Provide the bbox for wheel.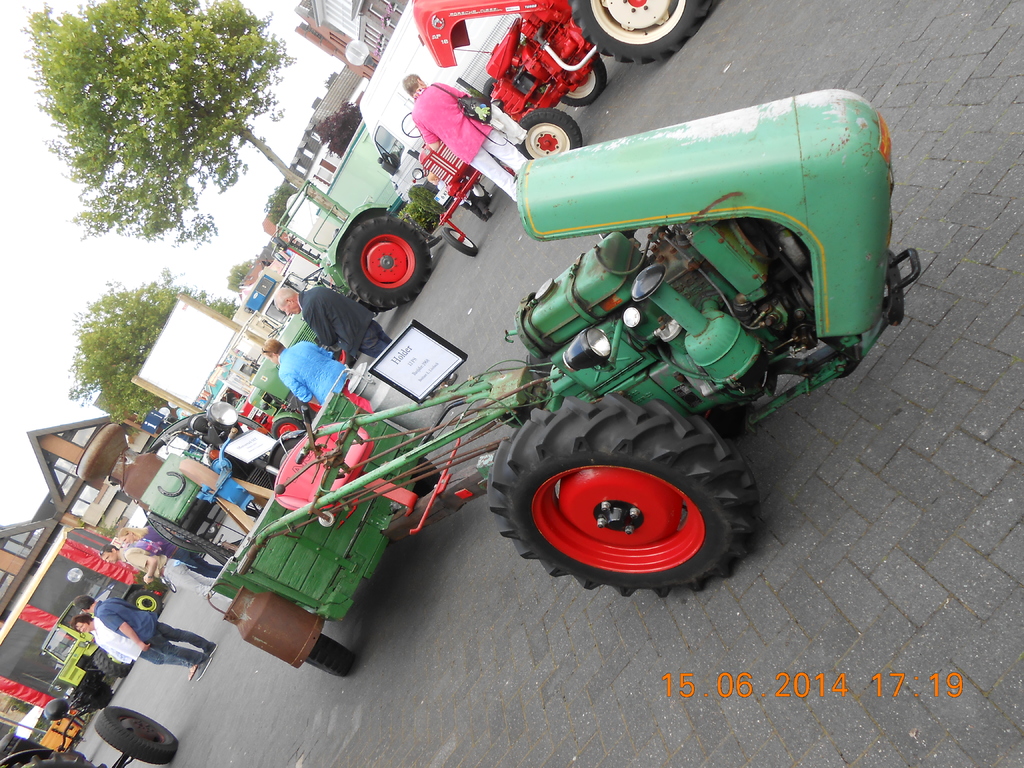
[413, 458, 442, 497].
